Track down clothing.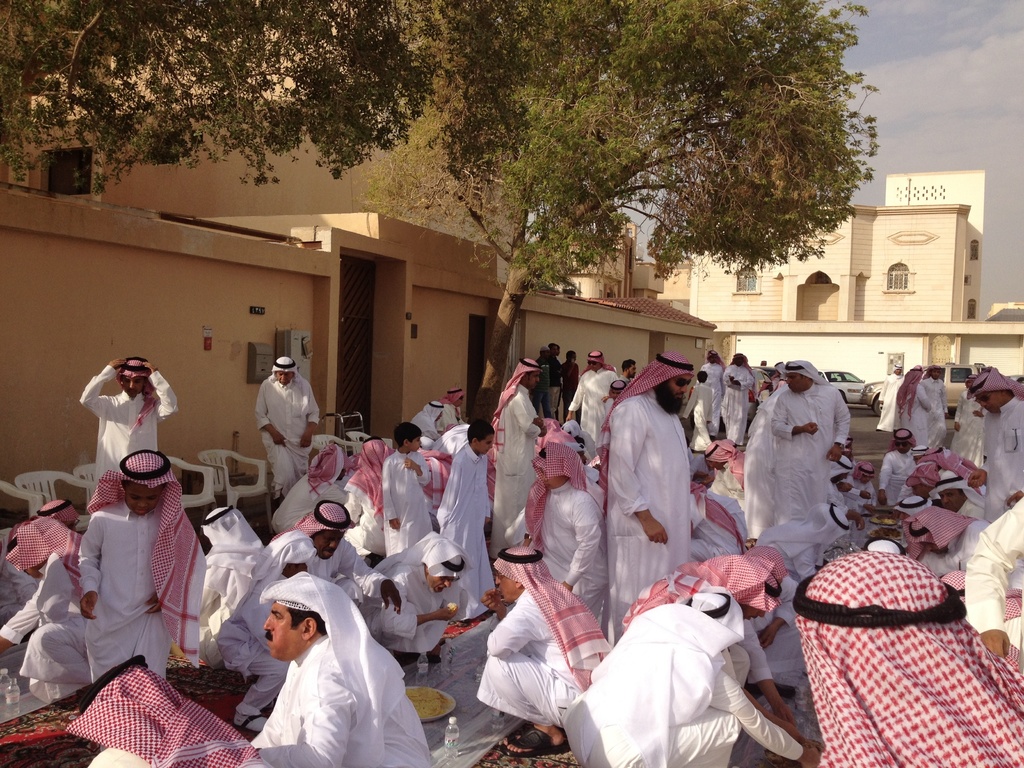
Tracked to {"left": 428, "top": 445, "right": 484, "bottom": 609}.
